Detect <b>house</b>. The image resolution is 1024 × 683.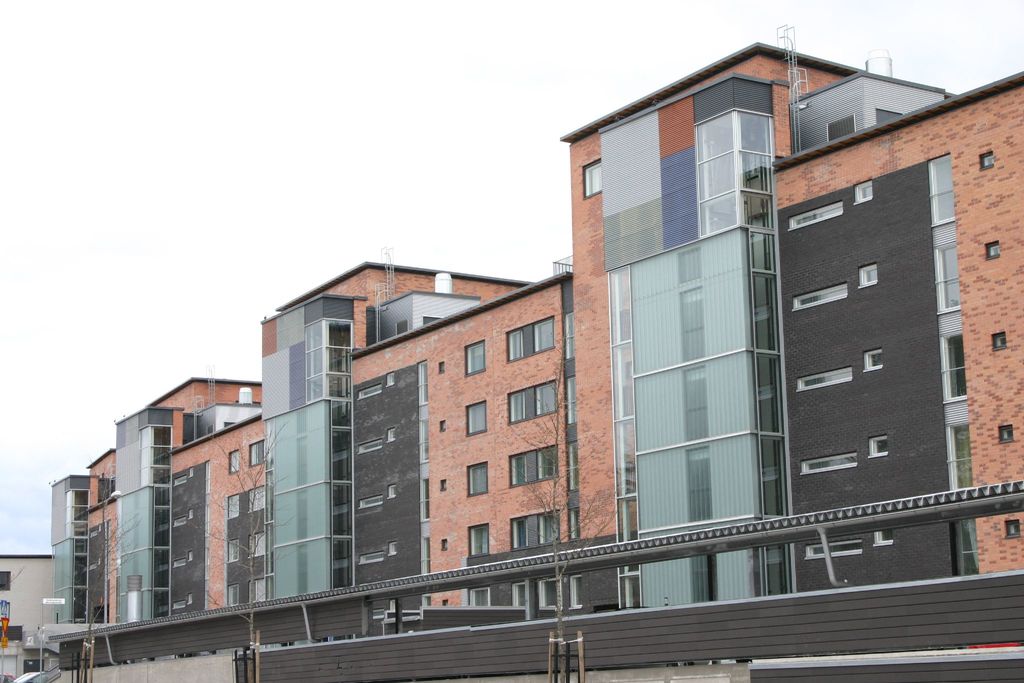
[x1=118, y1=409, x2=159, y2=630].
